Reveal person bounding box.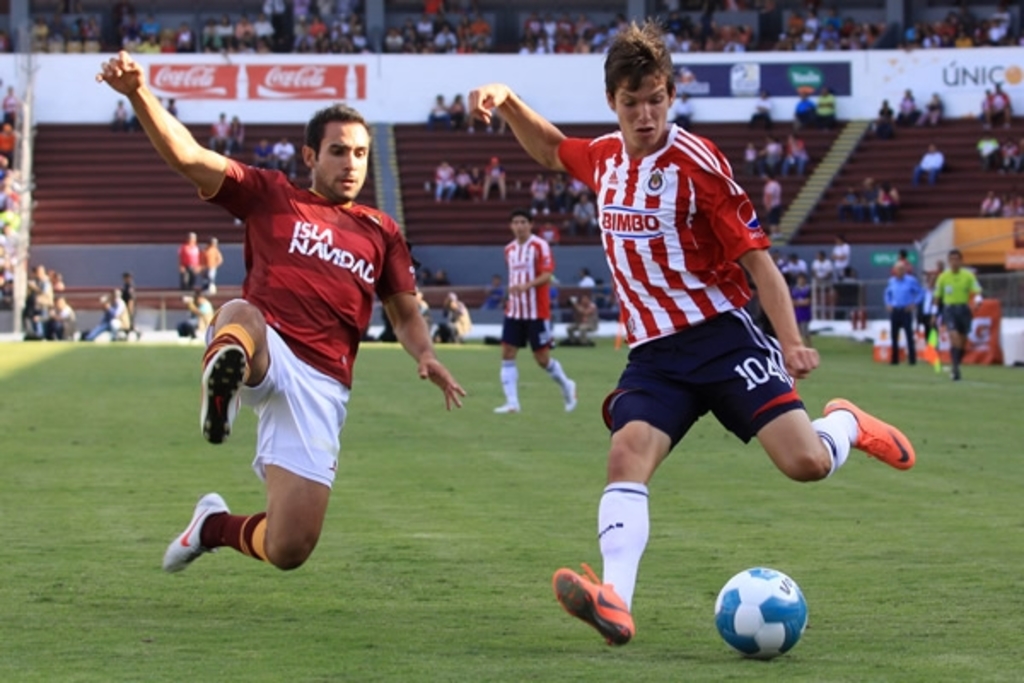
Revealed: (left=532, top=51, right=828, bottom=680).
